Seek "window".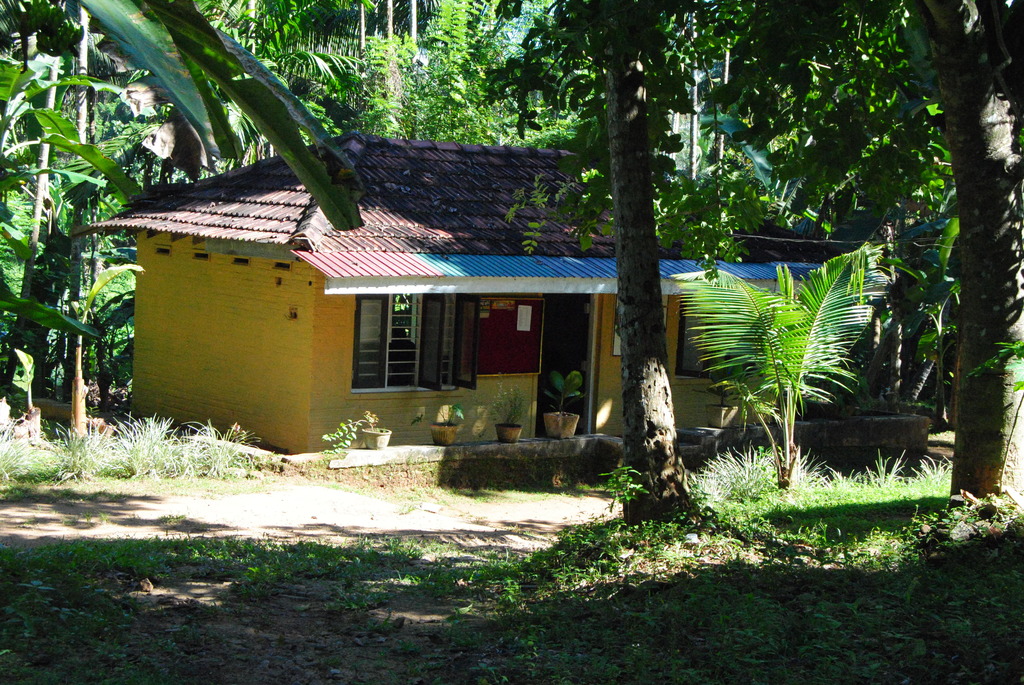
[x1=346, y1=299, x2=477, y2=391].
